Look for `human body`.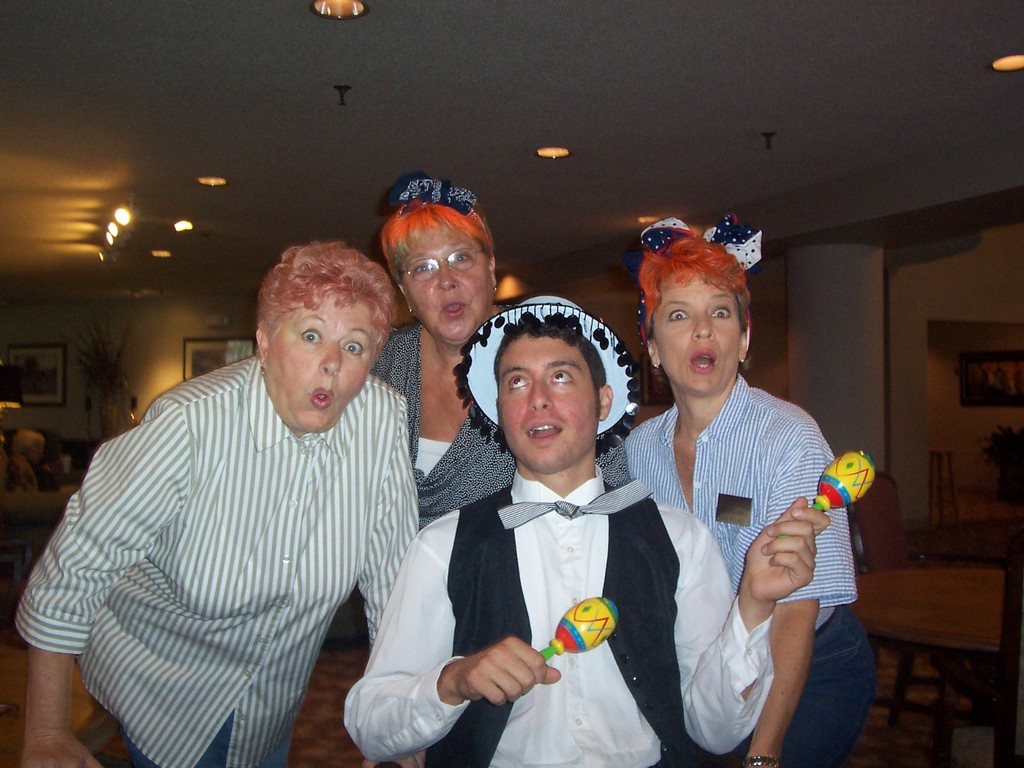
Found: crop(49, 263, 434, 767).
